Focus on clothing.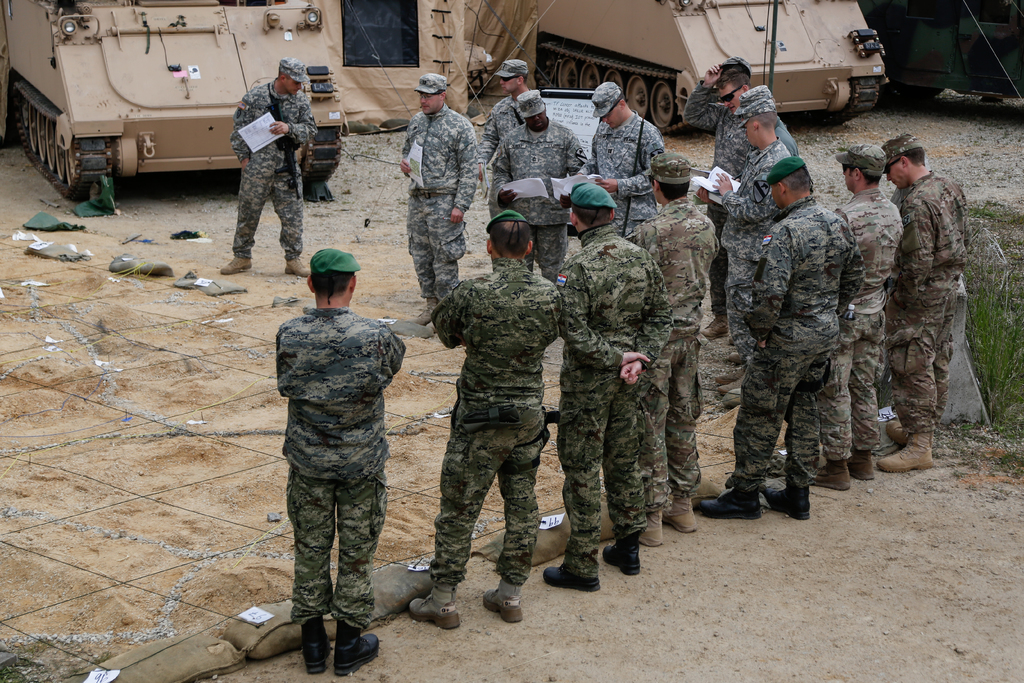
Focused at 516 88 548 120.
